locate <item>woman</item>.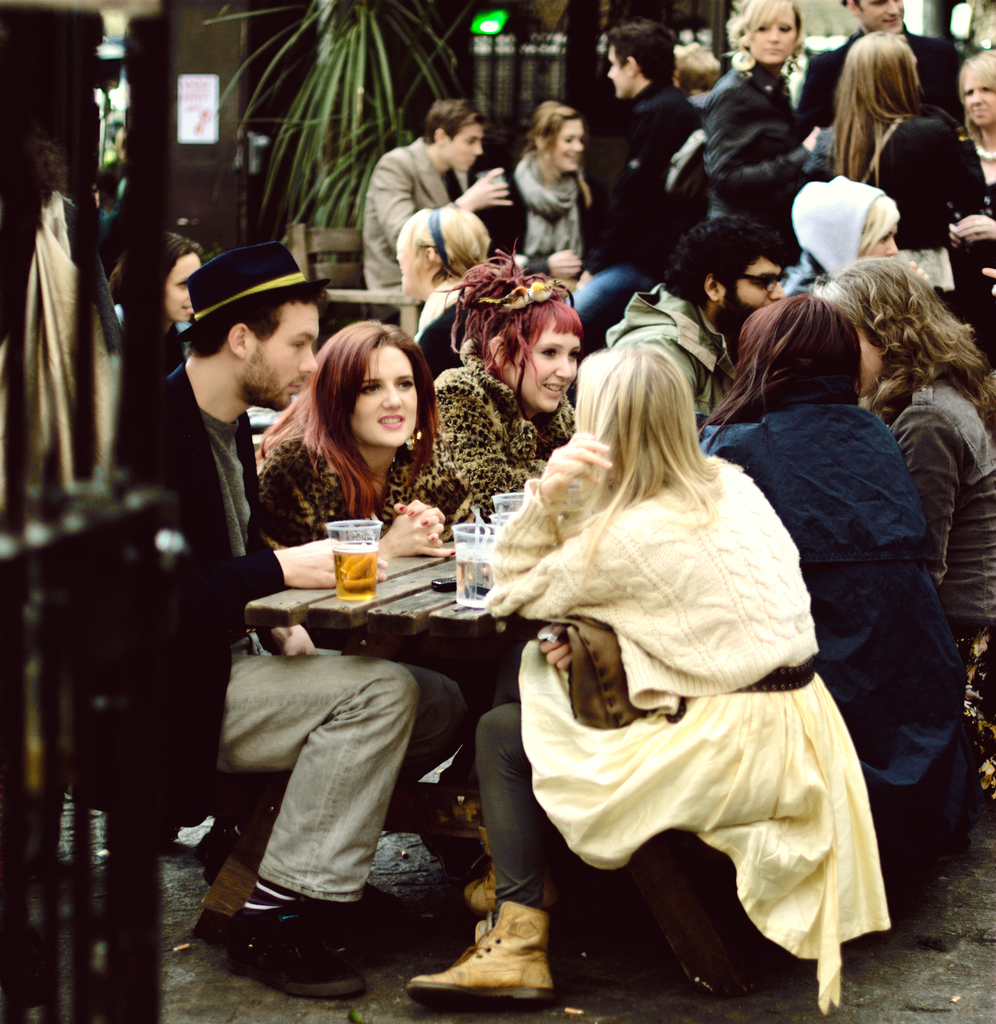
Bounding box: {"left": 434, "top": 252, "right": 579, "bottom": 520}.
